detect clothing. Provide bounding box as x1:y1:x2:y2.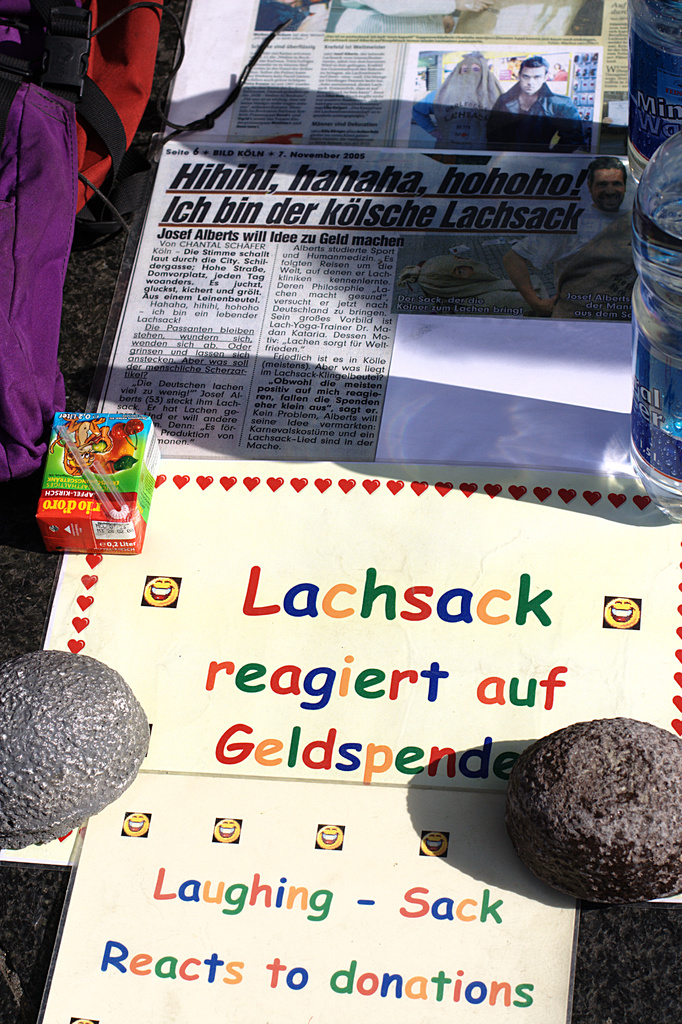
478:80:585:152.
